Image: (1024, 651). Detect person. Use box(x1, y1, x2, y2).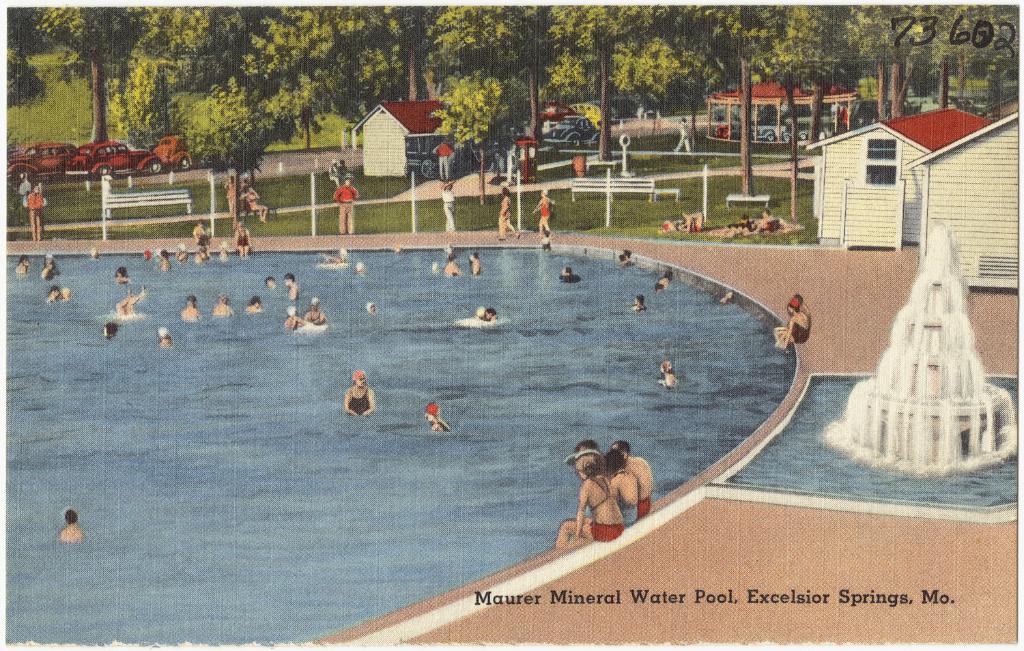
box(599, 448, 634, 530).
